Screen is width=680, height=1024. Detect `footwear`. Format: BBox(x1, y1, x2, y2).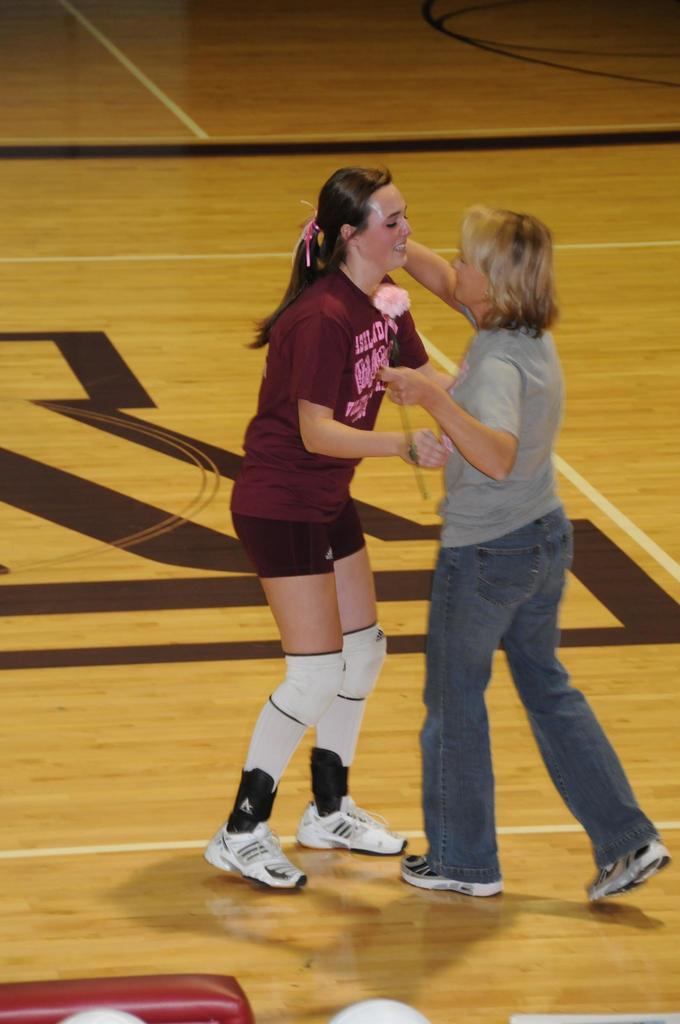
BBox(581, 835, 679, 901).
